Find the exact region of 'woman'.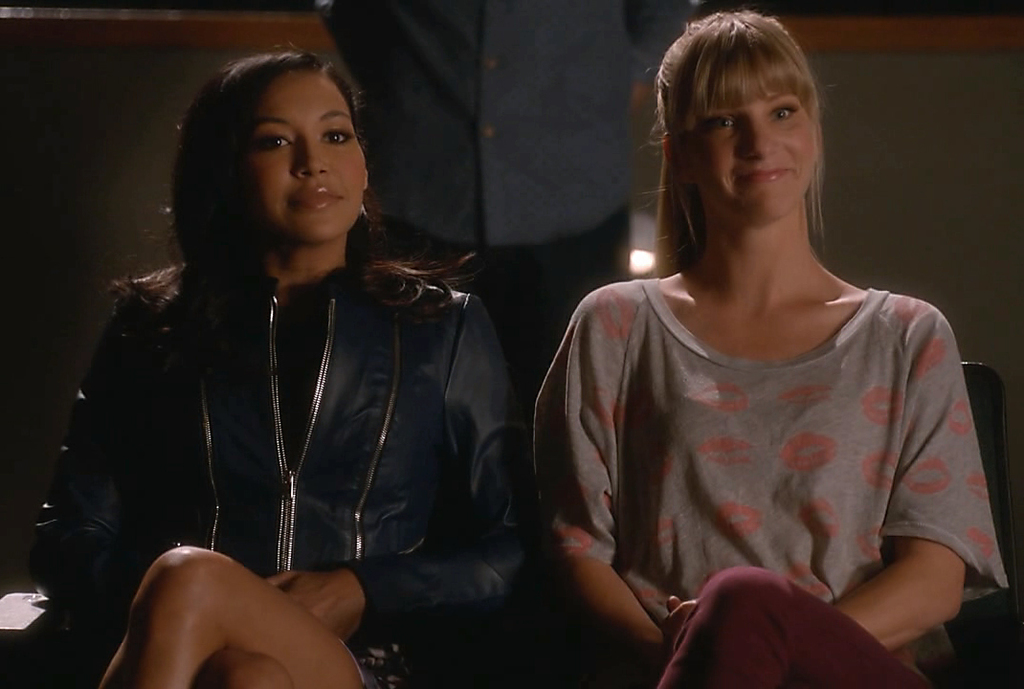
Exact region: bbox=[537, 11, 1010, 688].
